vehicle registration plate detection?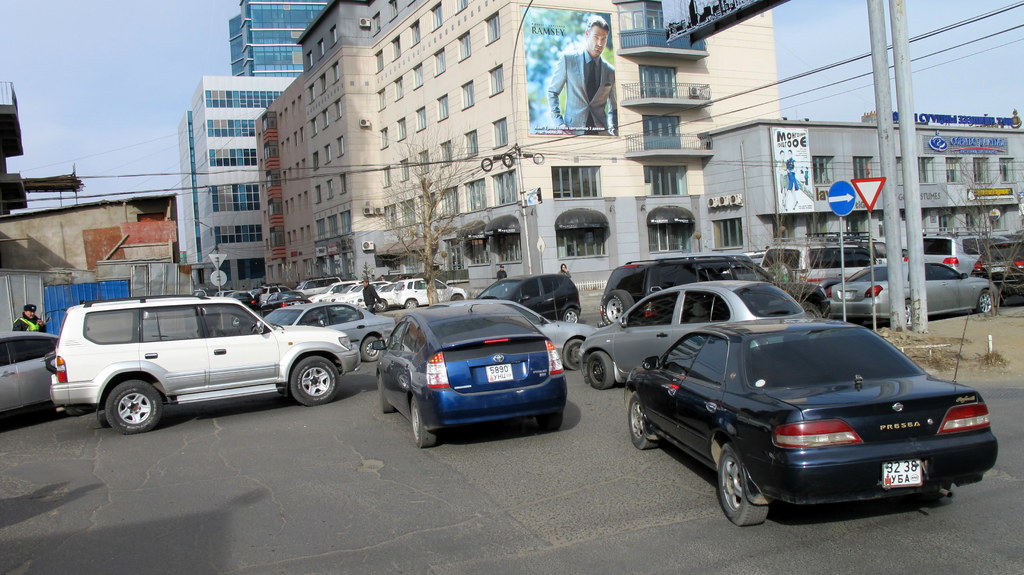
{"x1": 882, "y1": 459, "x2": 921, "y2": 488}
